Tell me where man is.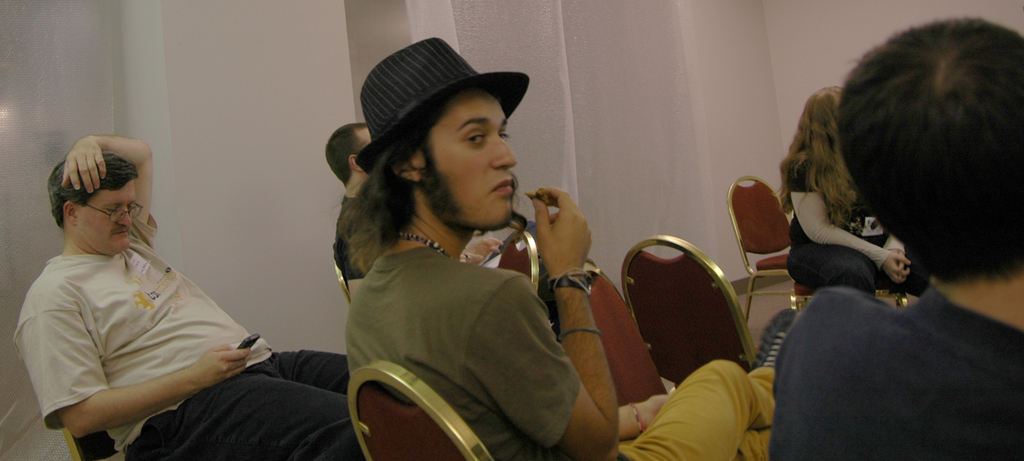
man is at 12 131 353 460.
